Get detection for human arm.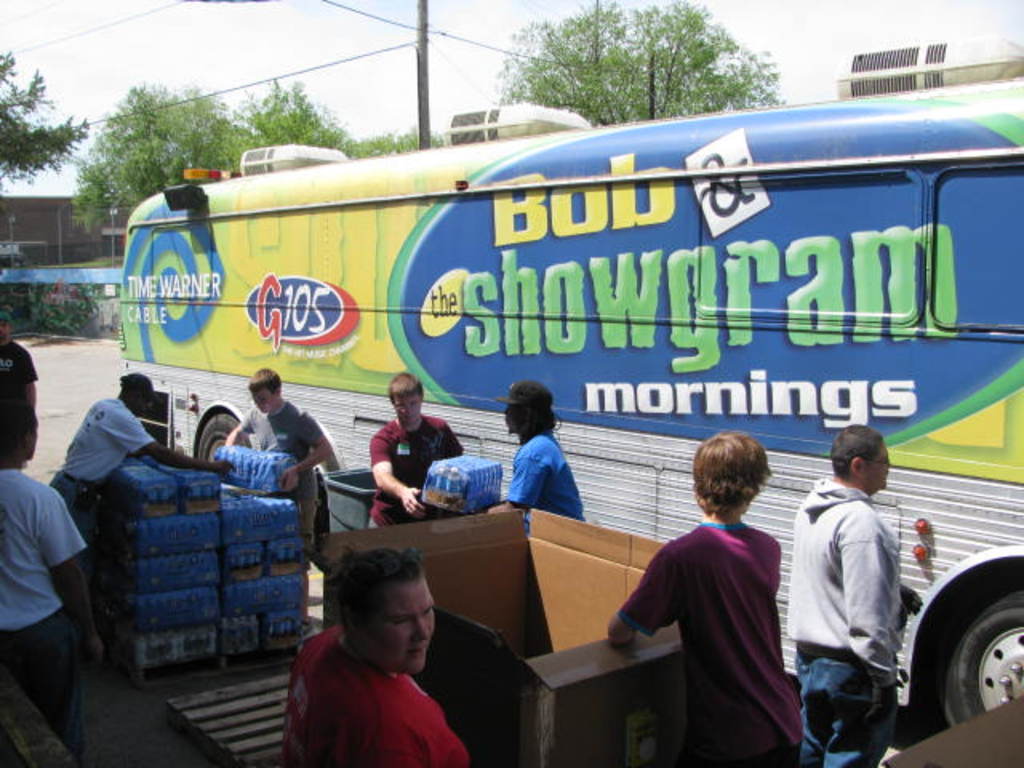
Detection: locate(373, 435, 426, 520).
